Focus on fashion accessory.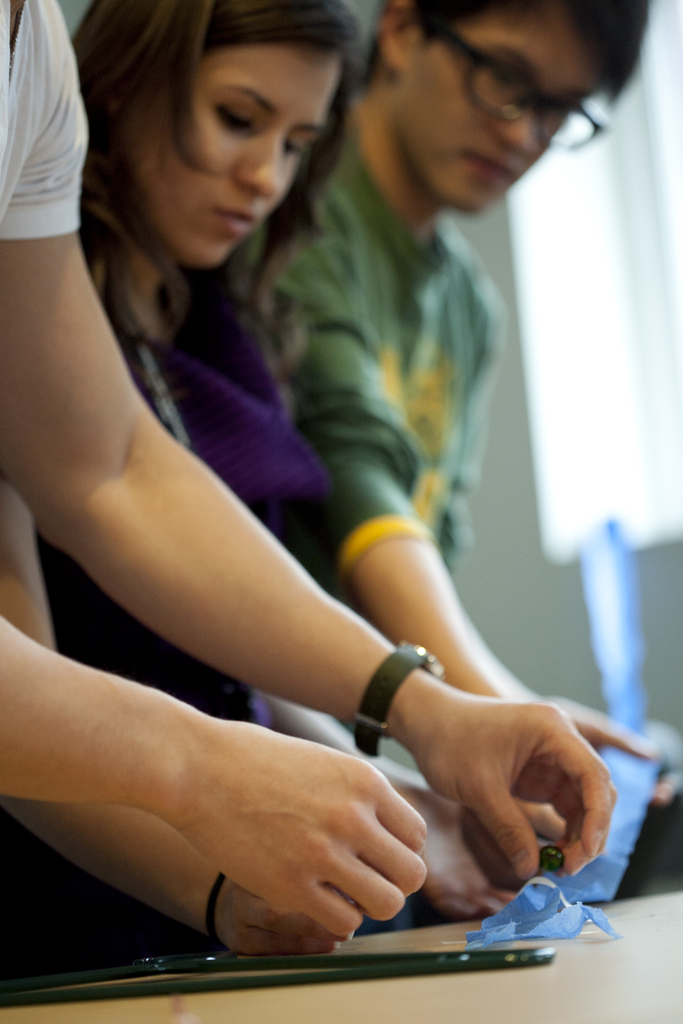
Focused at bbox=(206, 870, 221, 956).
